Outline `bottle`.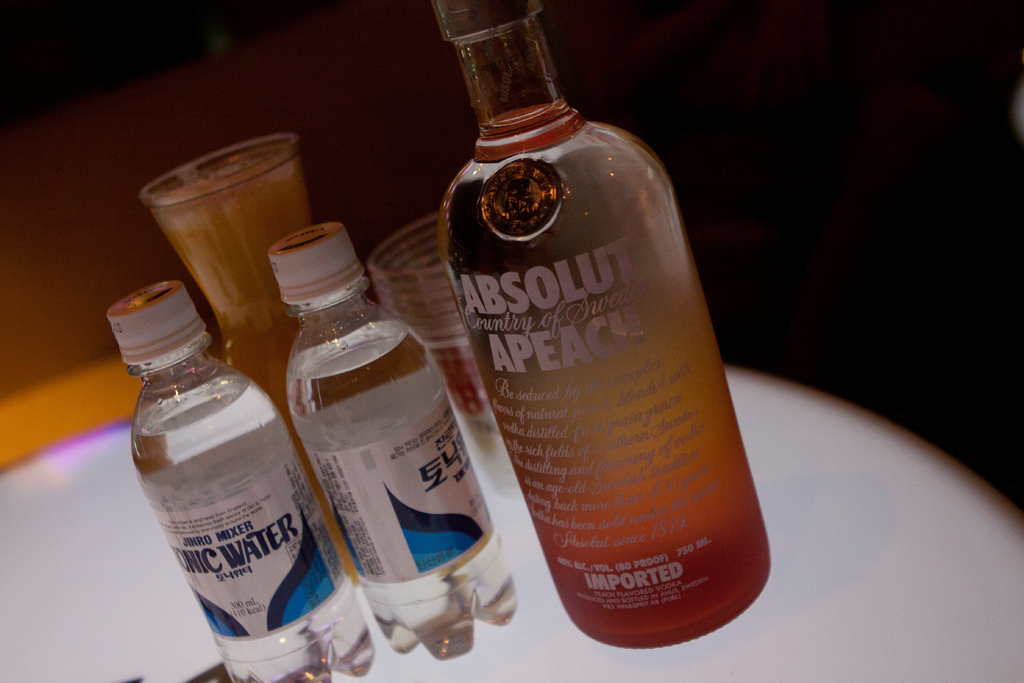
Outline: locate(87, 274, 364, 682).
